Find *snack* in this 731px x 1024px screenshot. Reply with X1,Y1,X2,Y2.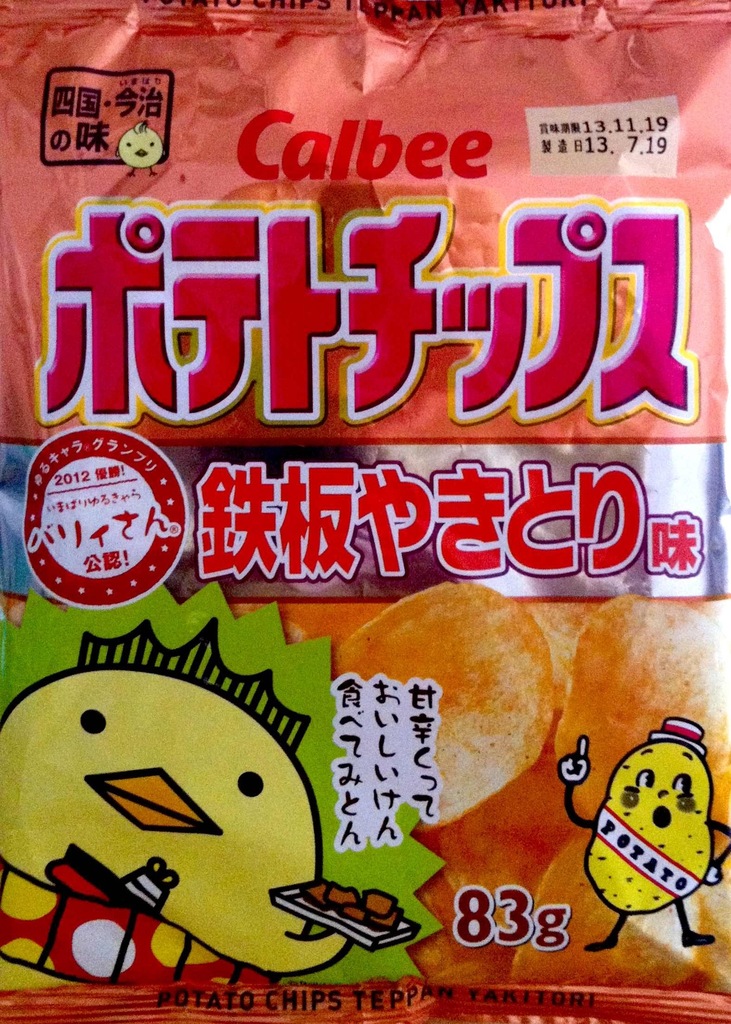
0,0,730,1023.
